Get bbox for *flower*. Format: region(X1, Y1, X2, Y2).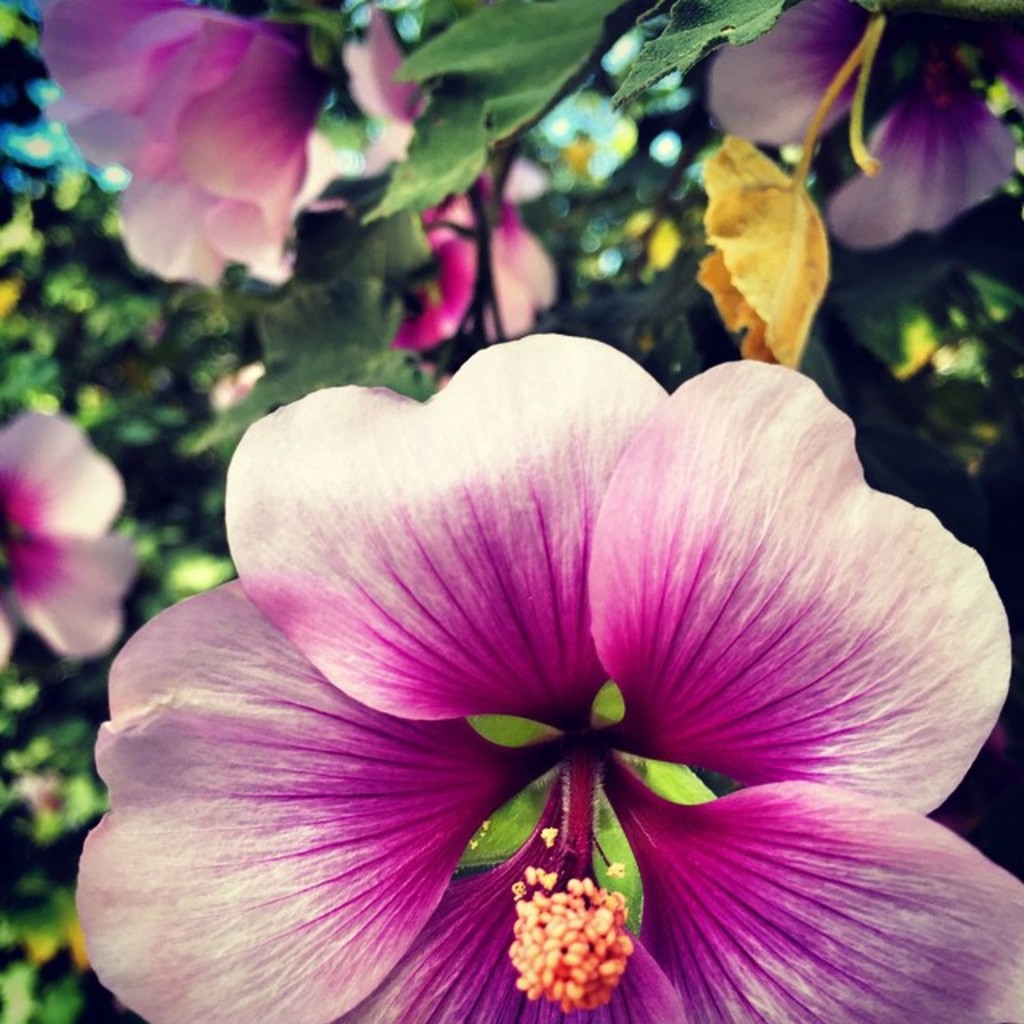
region(394, 173, 565, 354).
